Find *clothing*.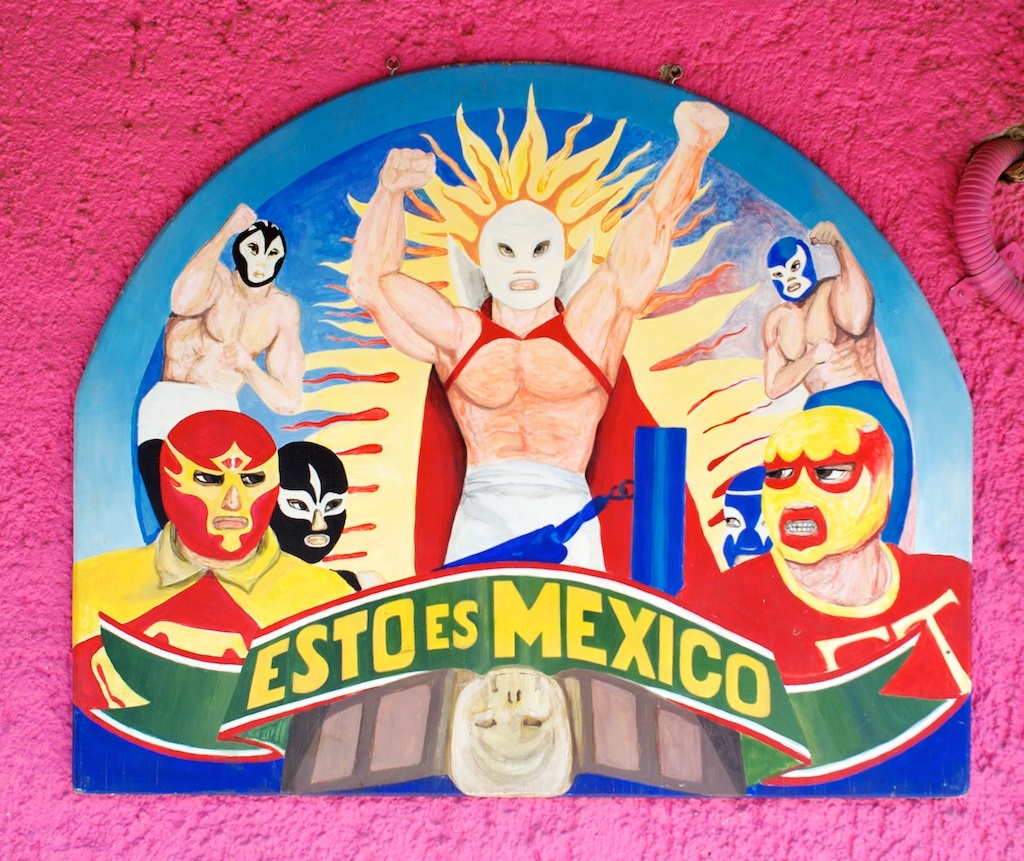
{"left": 441, "top": 295, "right": 628, "bottom": 391}.
